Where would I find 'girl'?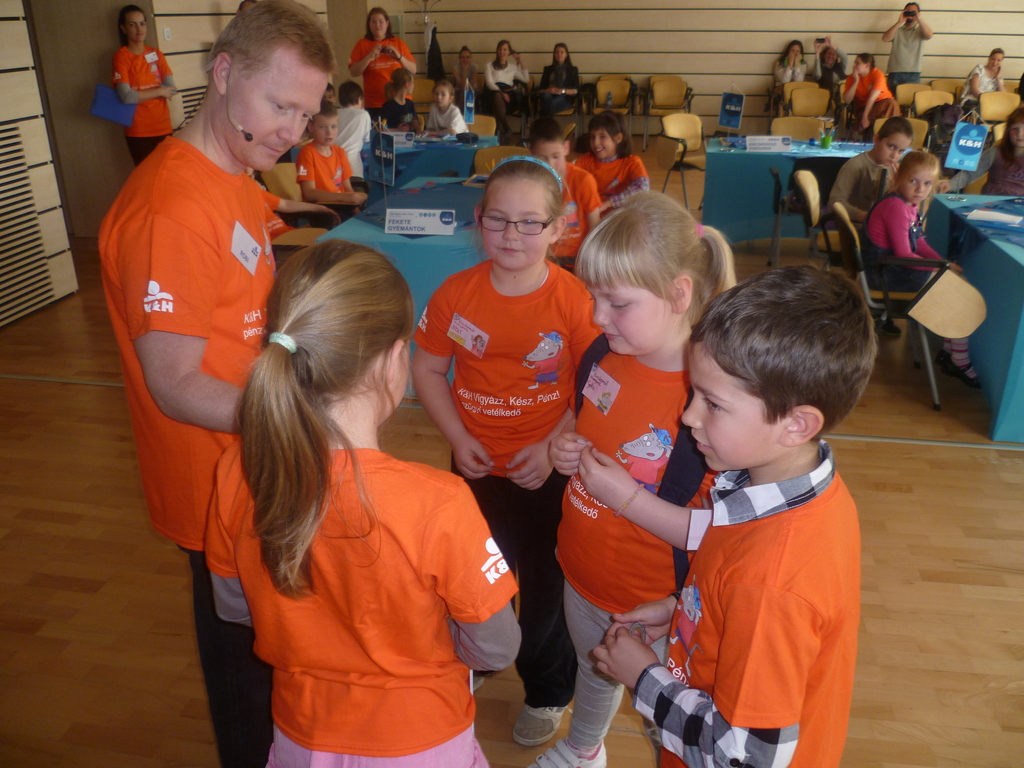
At detection(864, 140, 973, 377).
